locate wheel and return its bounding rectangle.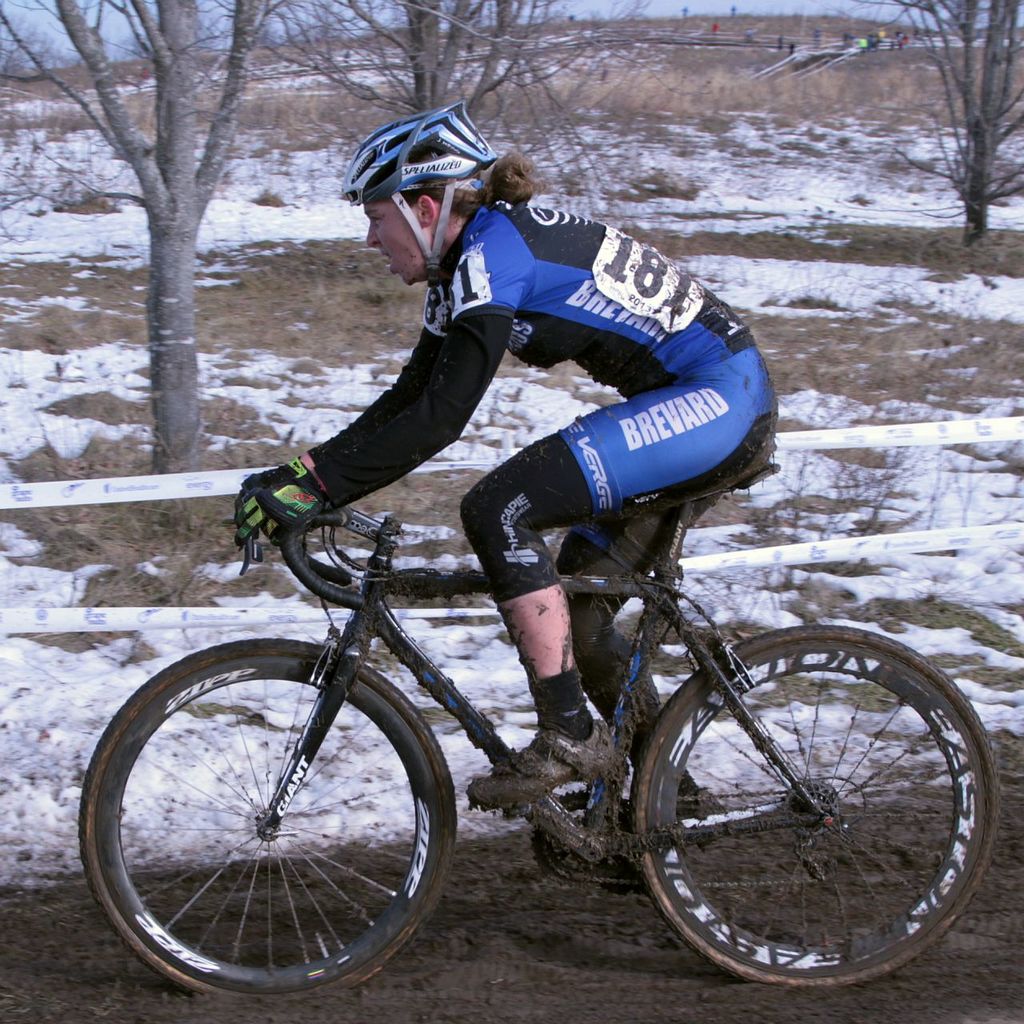
rect(630, 629, 978, 984).
